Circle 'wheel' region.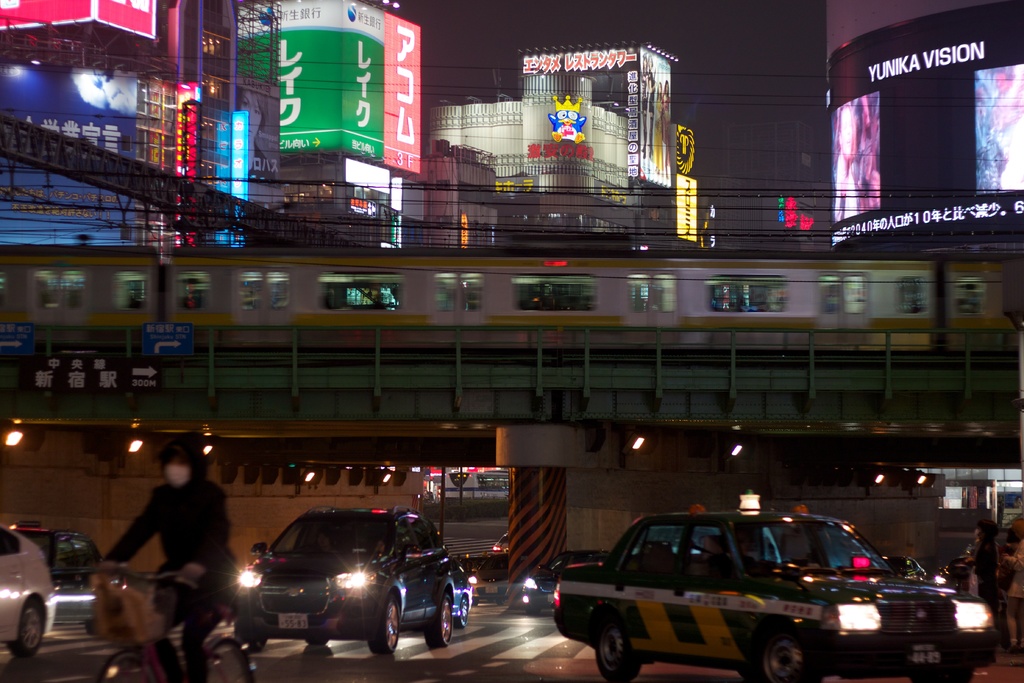
Region: 522 607 540 620.
